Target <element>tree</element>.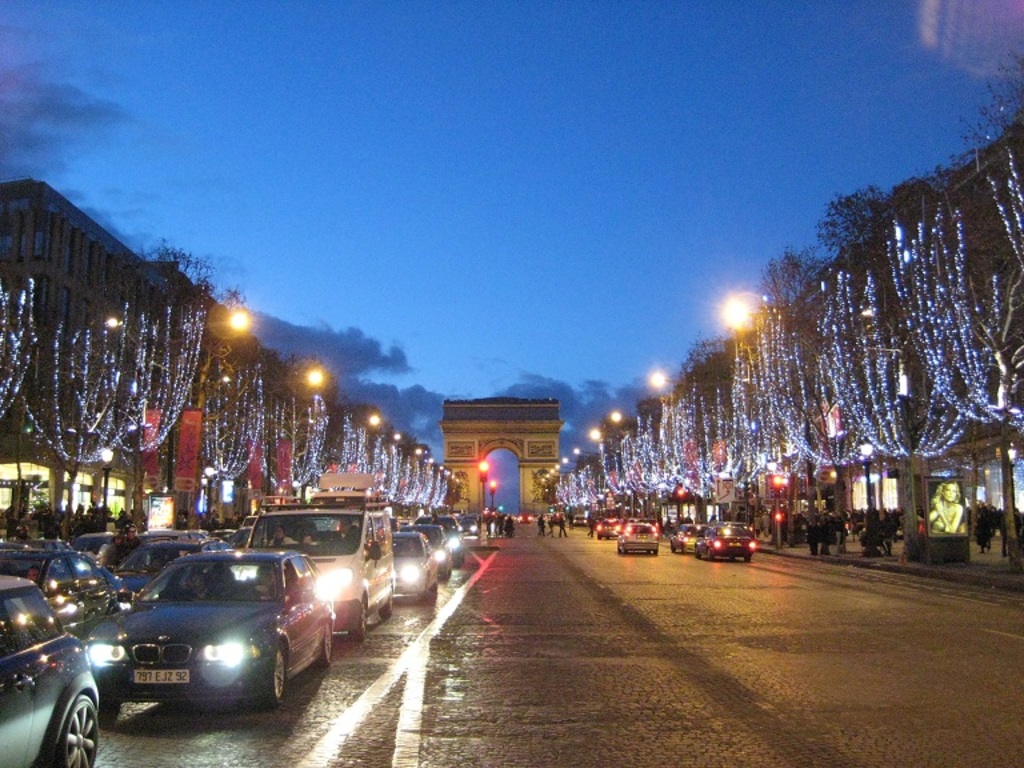
Target region: x1=813, y1=181, x2=903, y2=277.
